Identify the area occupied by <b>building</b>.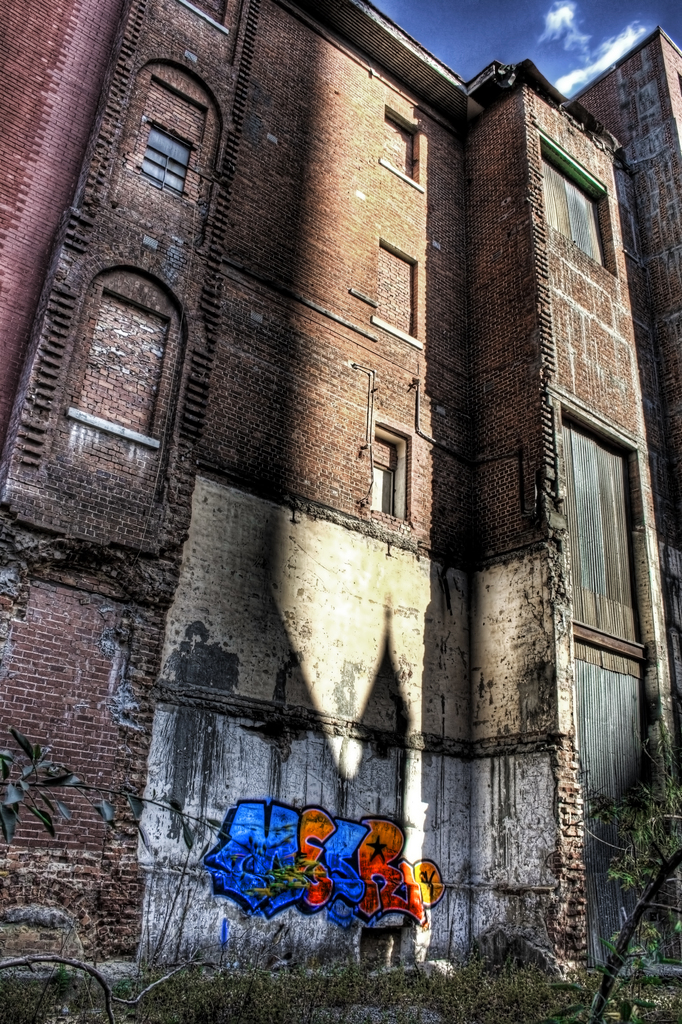
Area: (left=0, top=3, right=680, bottom=964).
